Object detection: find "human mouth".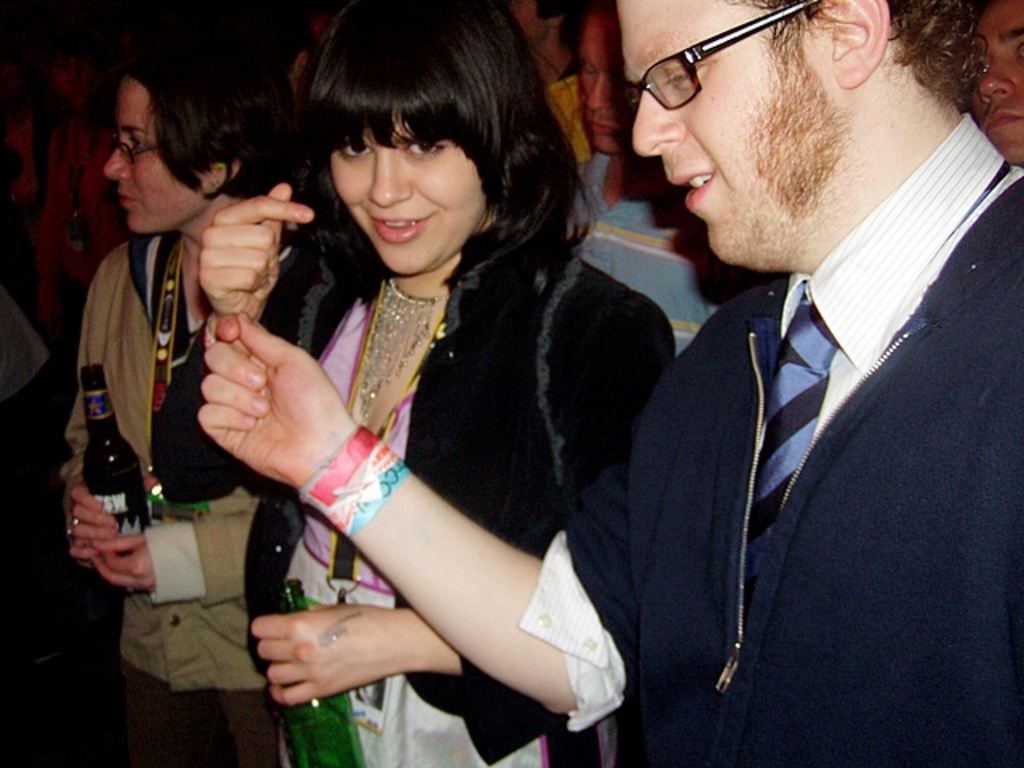
(370, 216, 426, 242).
